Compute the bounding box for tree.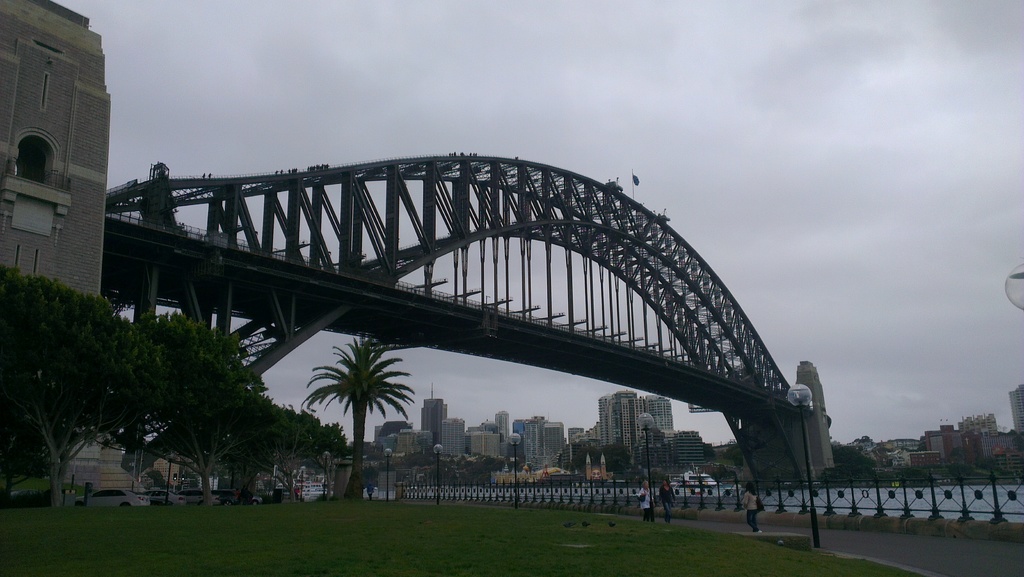
[289,326,417,478].
